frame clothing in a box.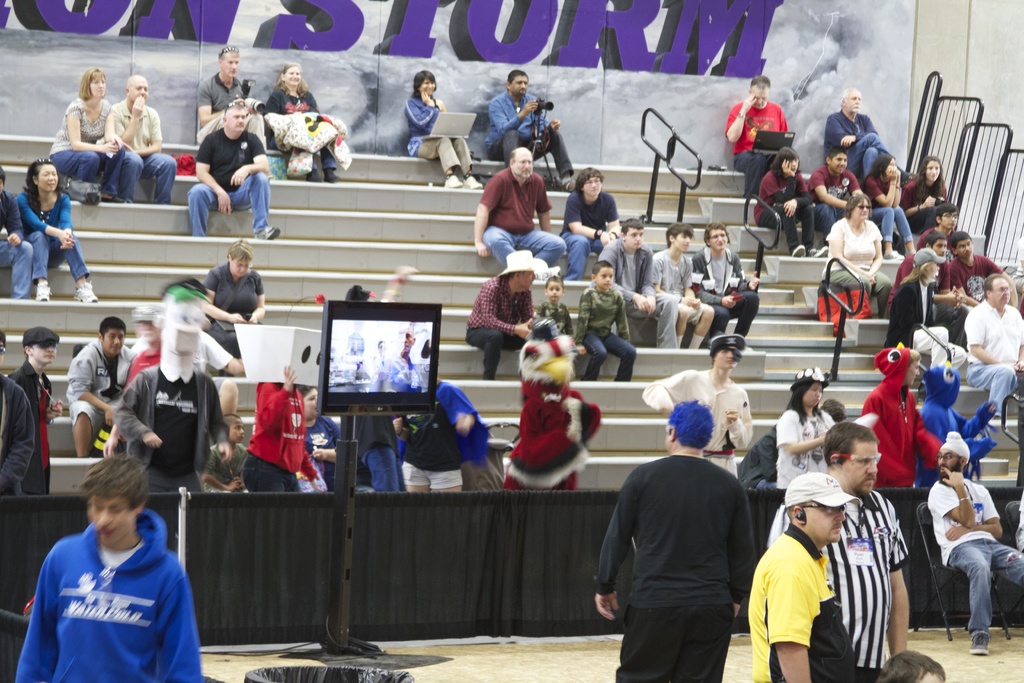
select_region(881, 274, 939, 343).
